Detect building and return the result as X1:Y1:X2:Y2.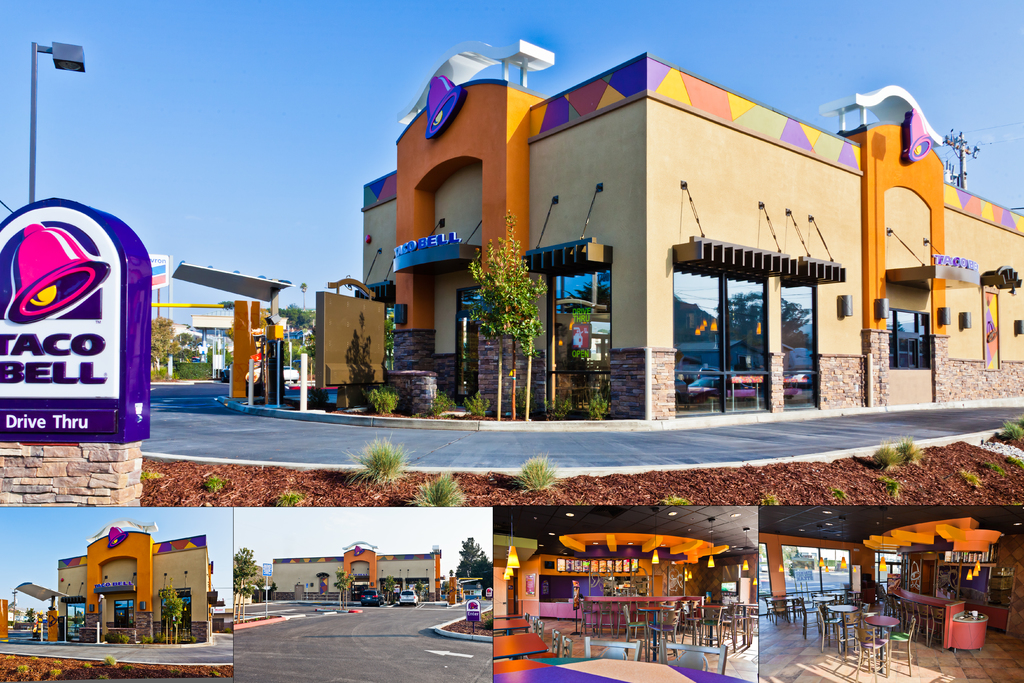
60:520:217:648.
